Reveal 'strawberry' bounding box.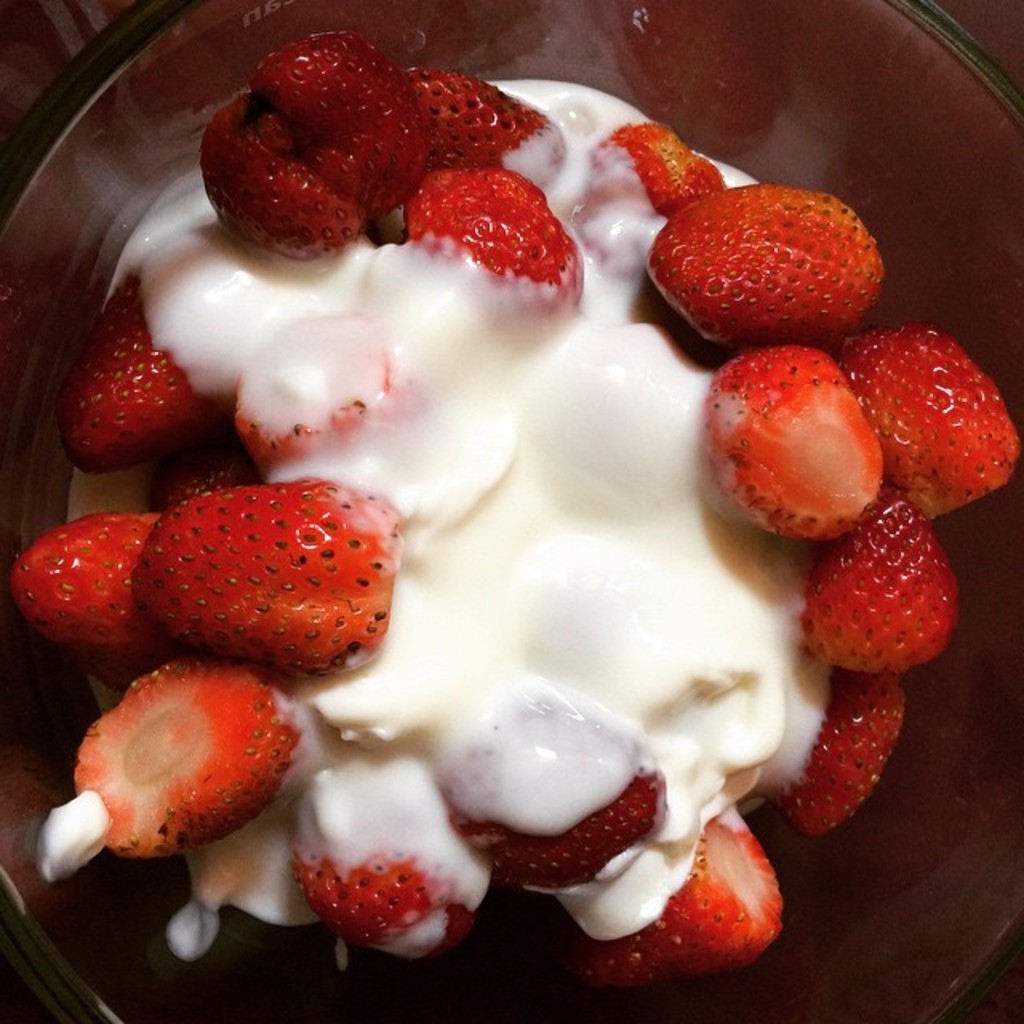
Revealed: <bbox>118, 480, 398, 691</bbox>.
